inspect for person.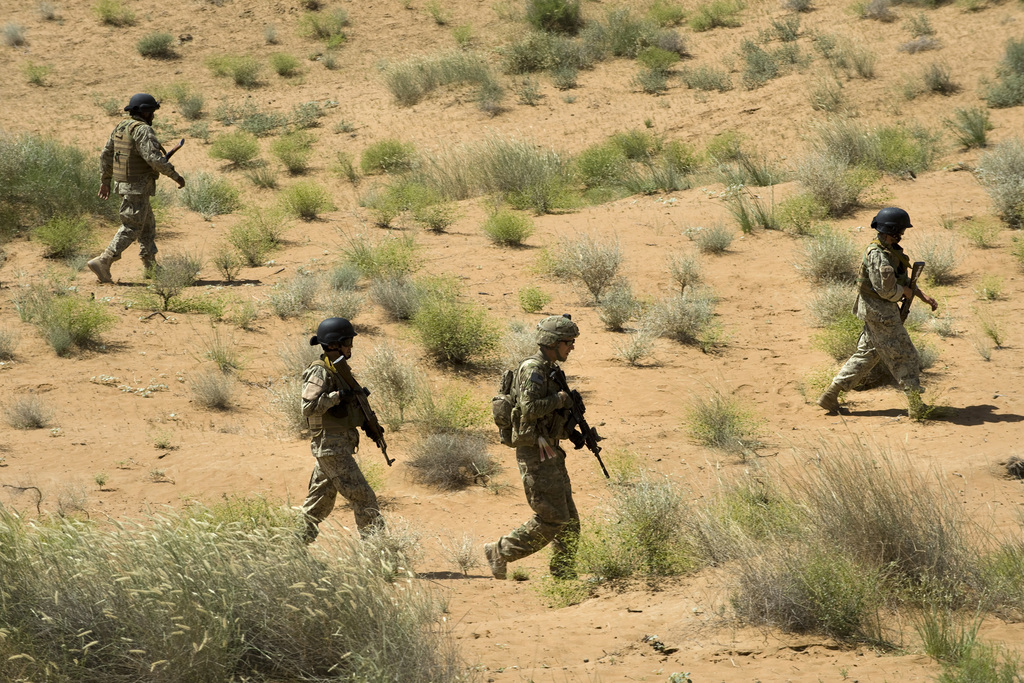
Inspection: l=280, t=315, r=375, b=568.
